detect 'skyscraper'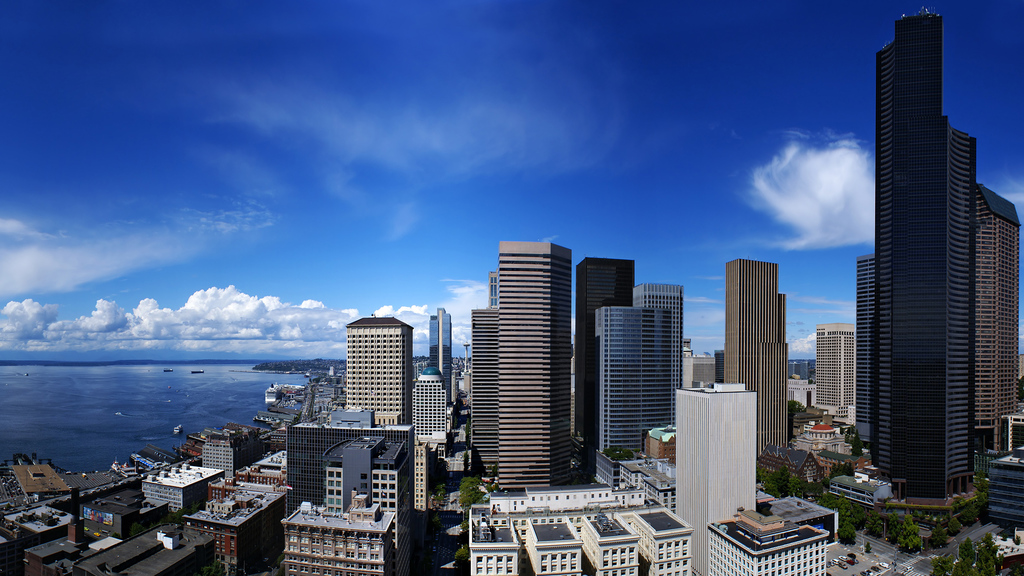
detection(672, 378, 758, 575)
